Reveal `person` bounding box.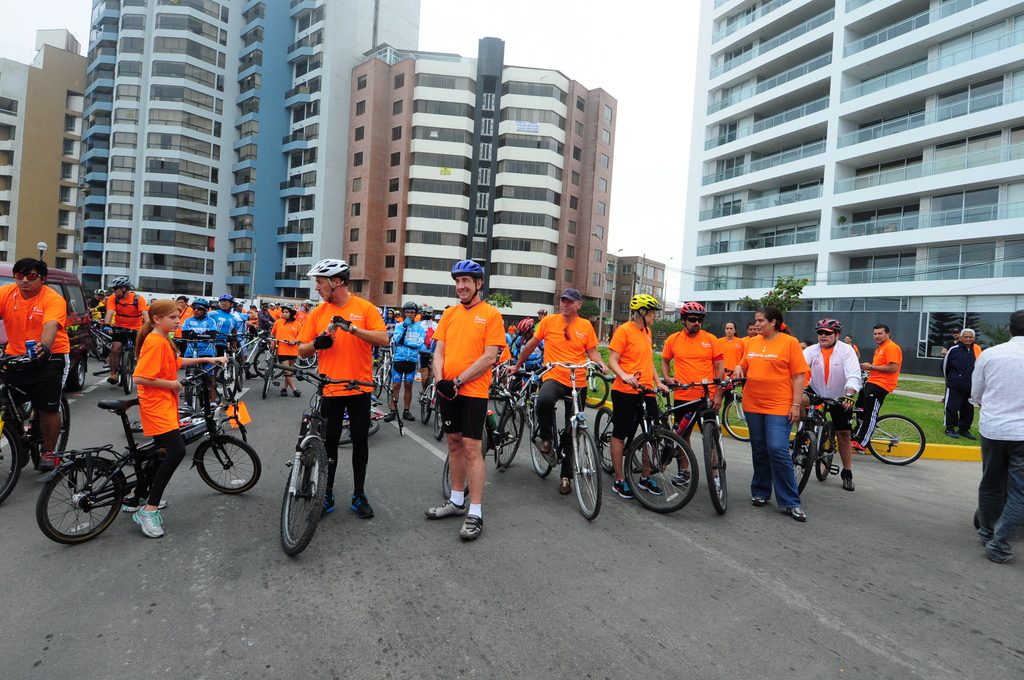
Revealed: <region>512, 283, 598, 489</region>.
